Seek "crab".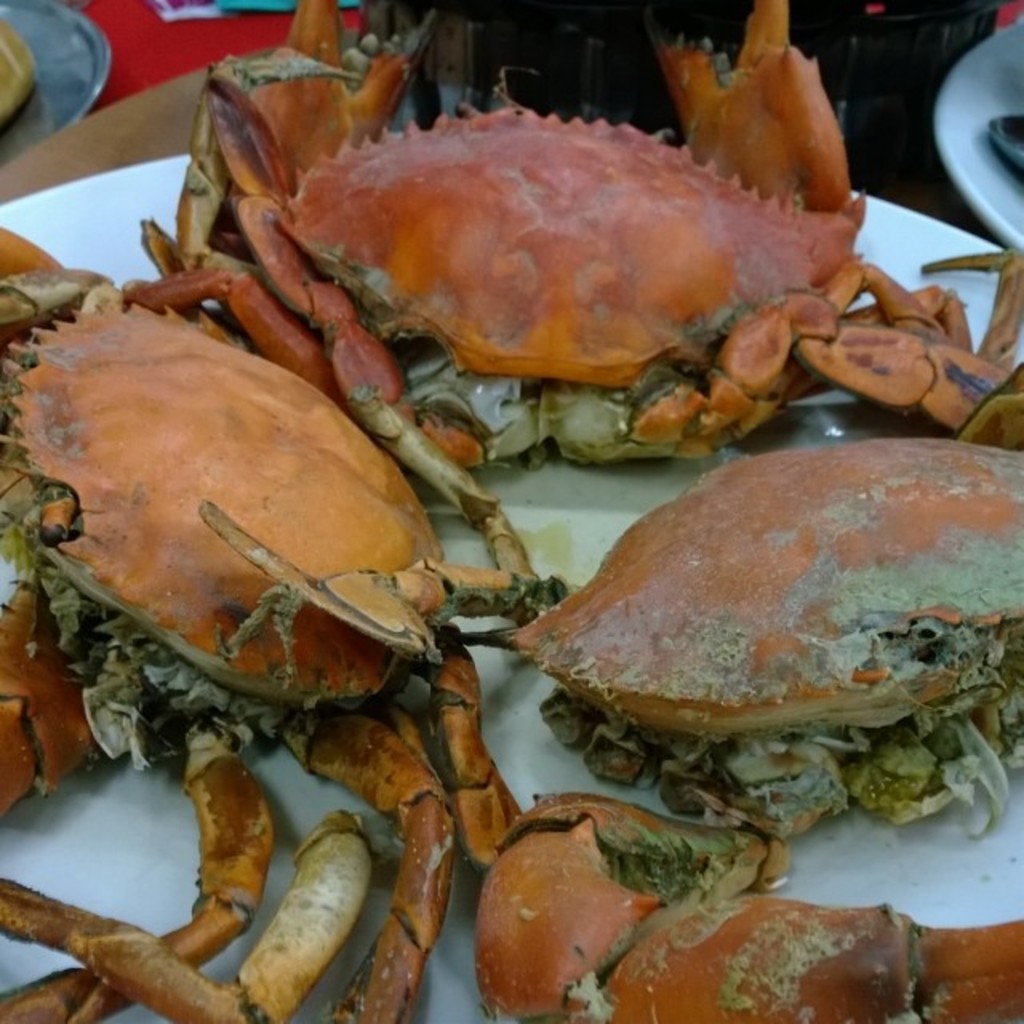
l=0, t=216, r=557, b=1022.
